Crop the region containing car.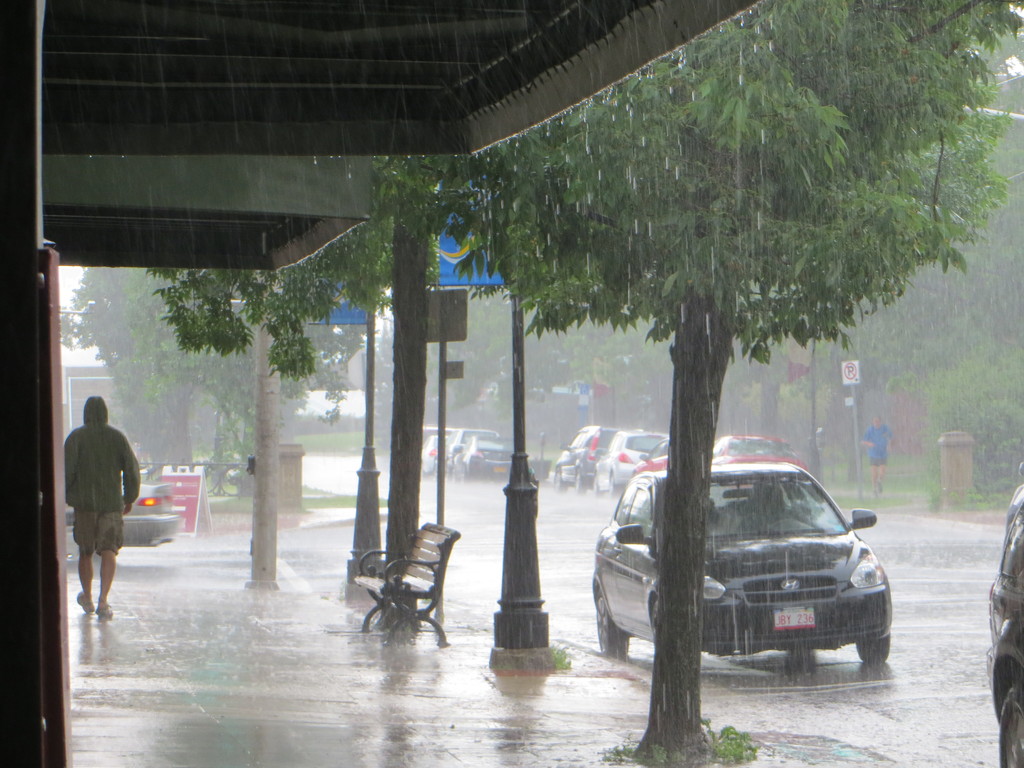
Crop region: (left=596, top=433, right=666, bottom=494).
